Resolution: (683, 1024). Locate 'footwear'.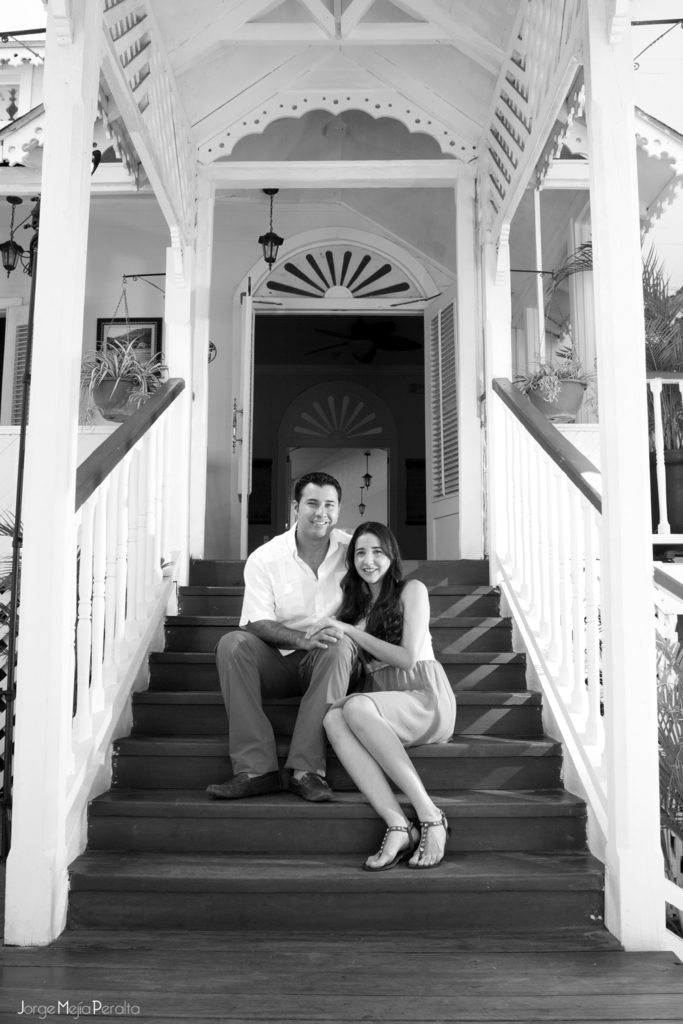
bbox=[288, 767, 333, 804].
